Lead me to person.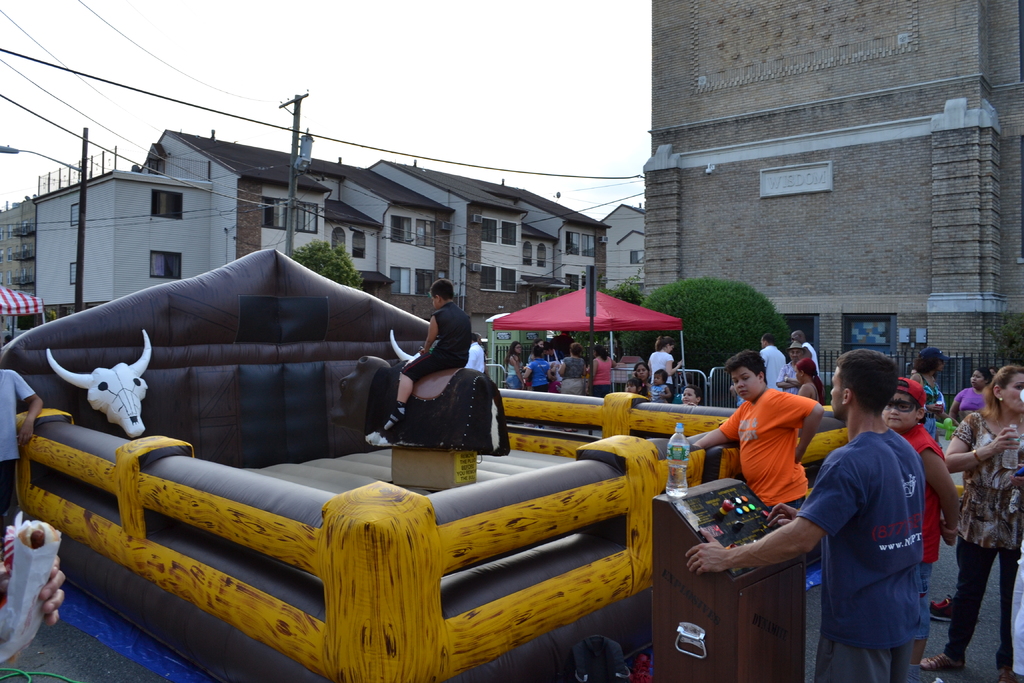
Lead to left=753, top=334, right=790, bottom=397.
